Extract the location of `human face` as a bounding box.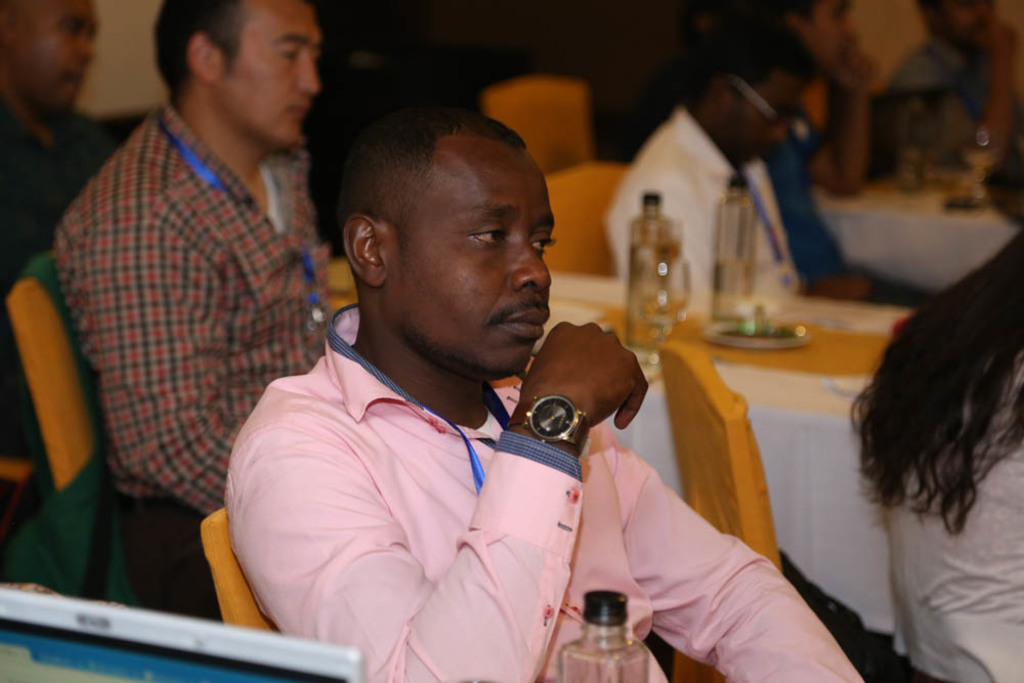
216,0,323,150.
